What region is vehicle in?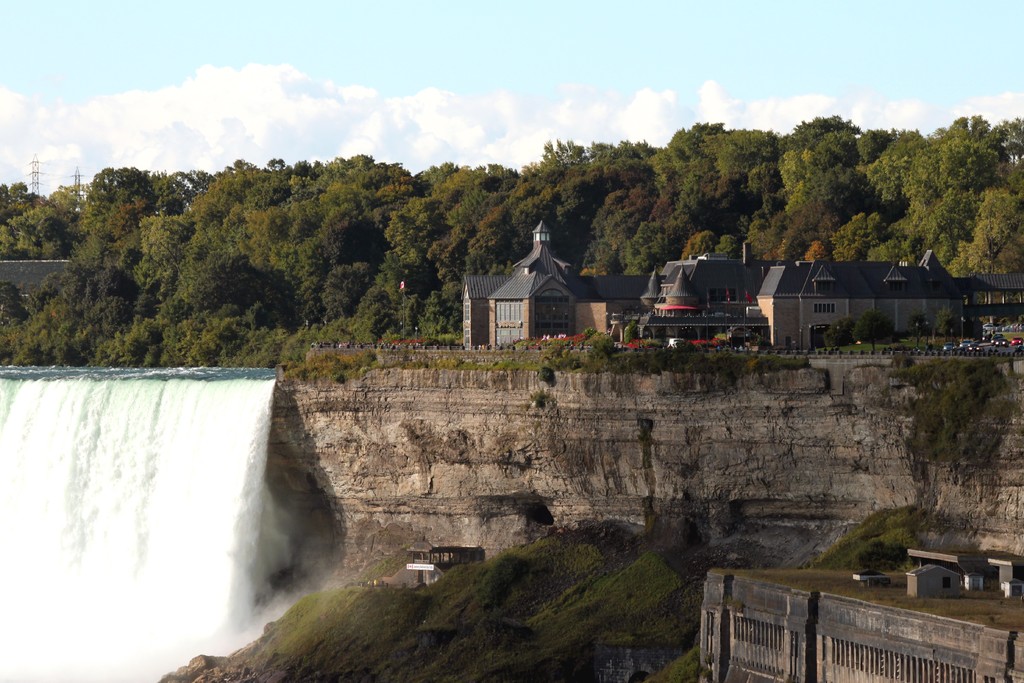
1013, 336, 1023, 349.
